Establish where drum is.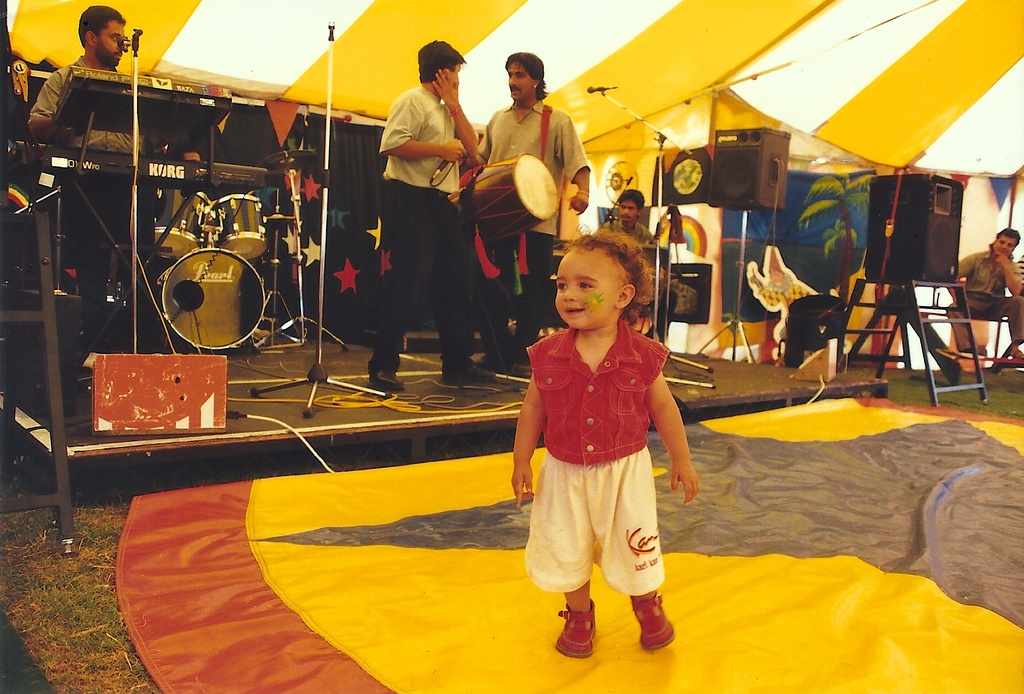
Established at 149:245:271:356.
